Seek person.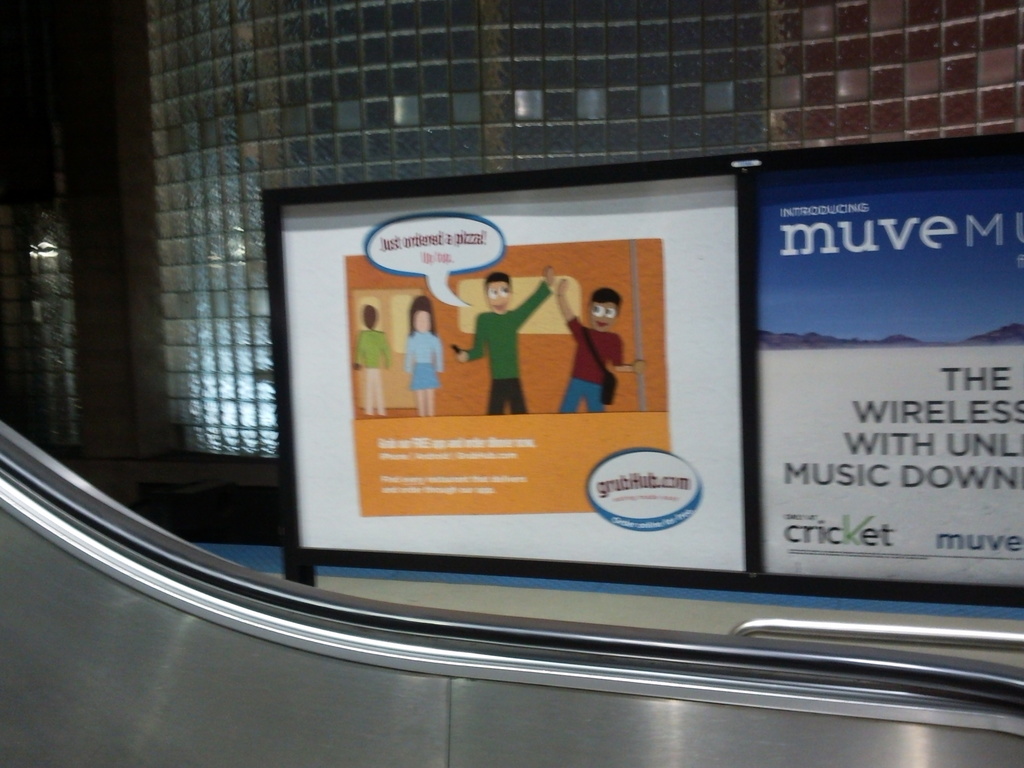
l=357, t=303, r=392, b=417.
